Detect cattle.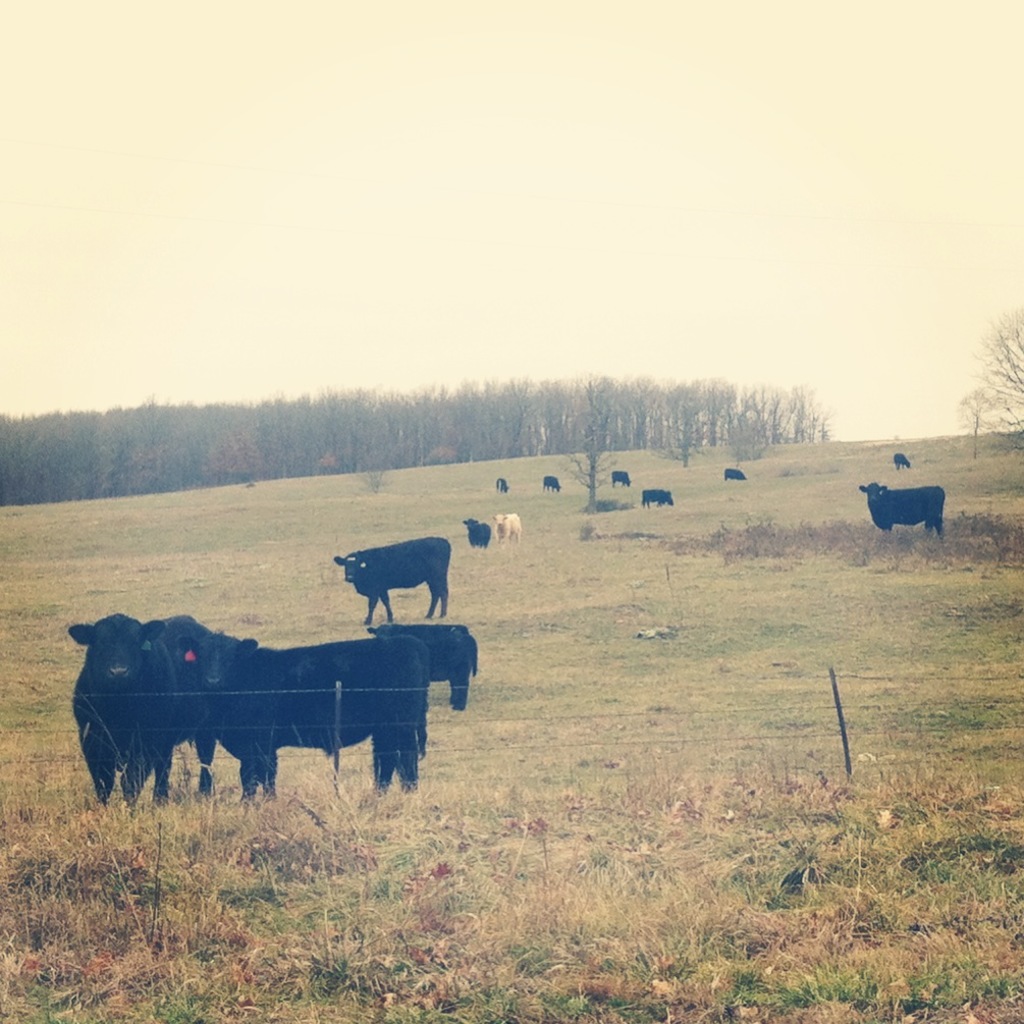
Detected at crop(174, 634, 442, 787).
